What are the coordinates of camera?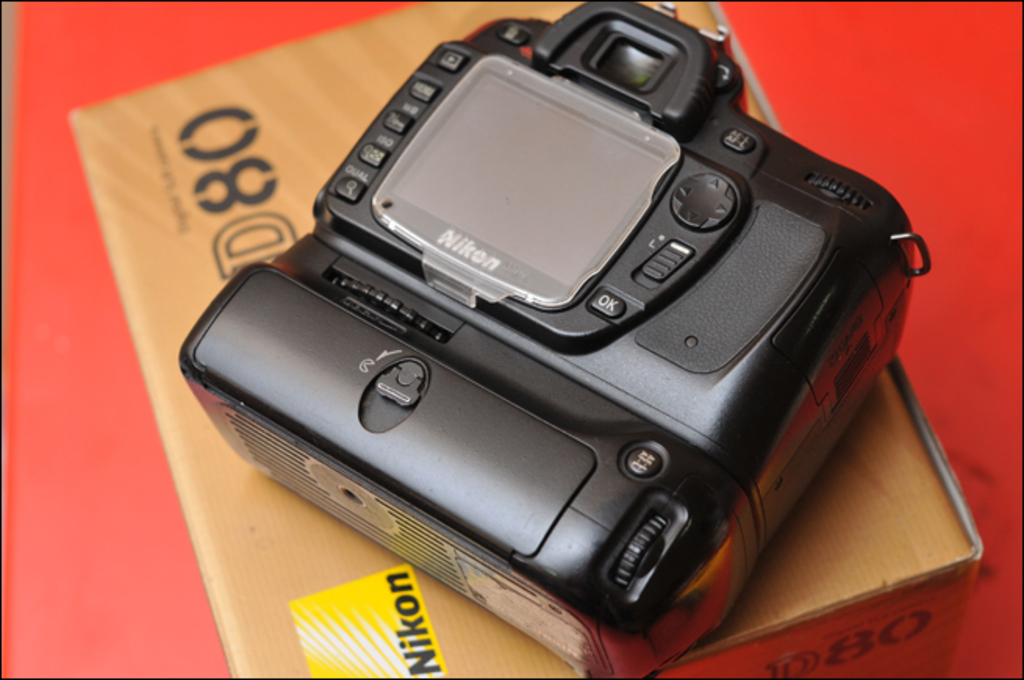
178, 0, 932, 678.
